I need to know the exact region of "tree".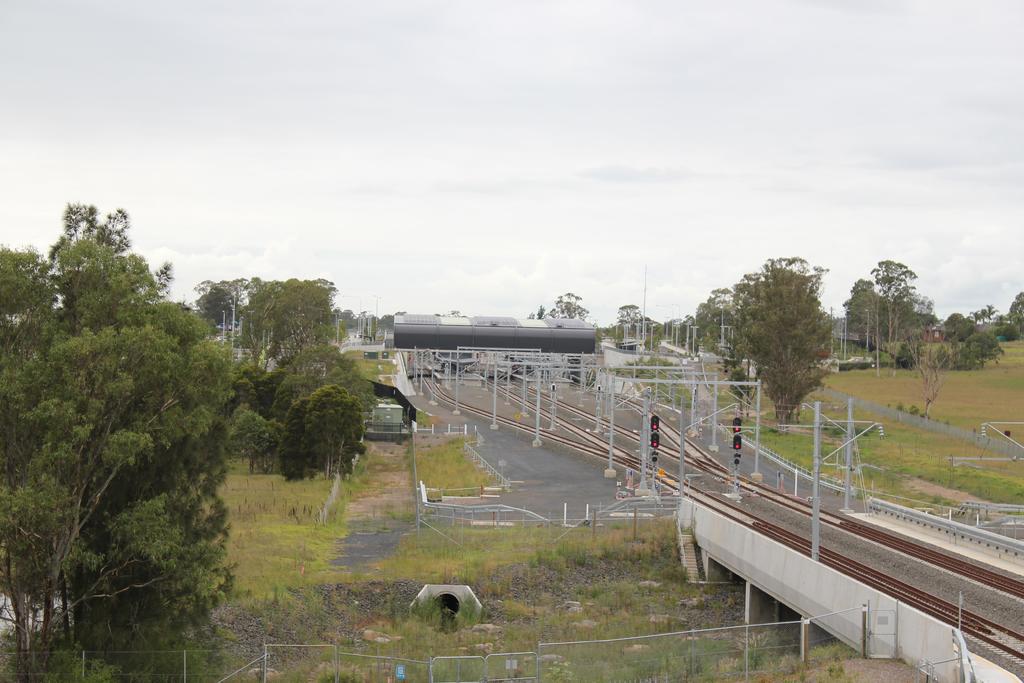
Region: 557,289,591,320.
